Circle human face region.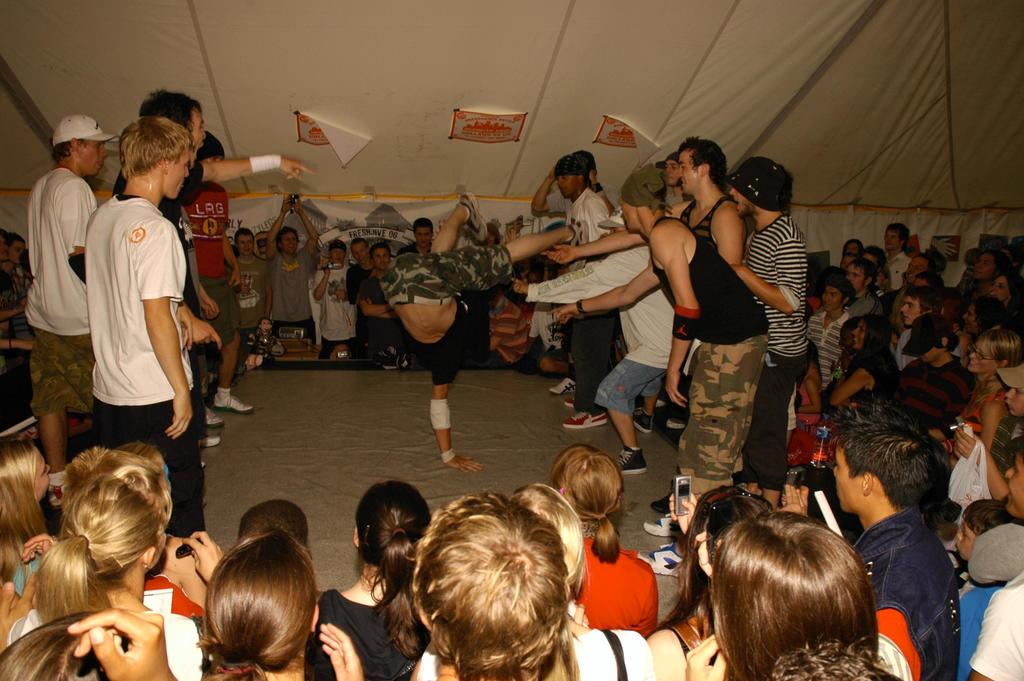
Region: [965, 341, 986, 374].
